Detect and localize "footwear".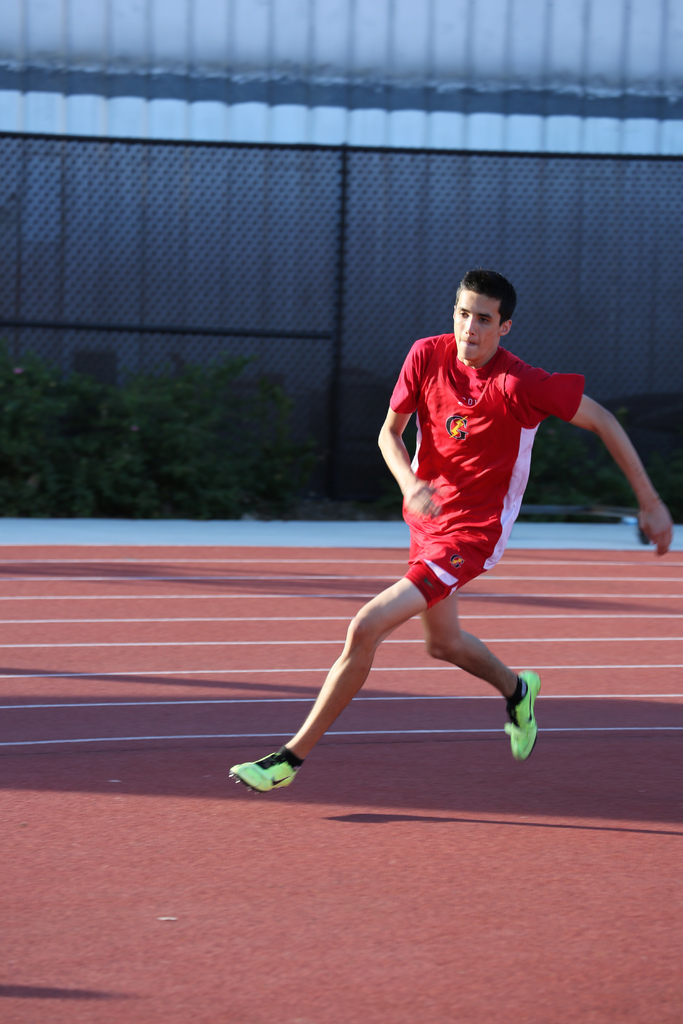
Localized at crop(502, 666, 541, 758).
